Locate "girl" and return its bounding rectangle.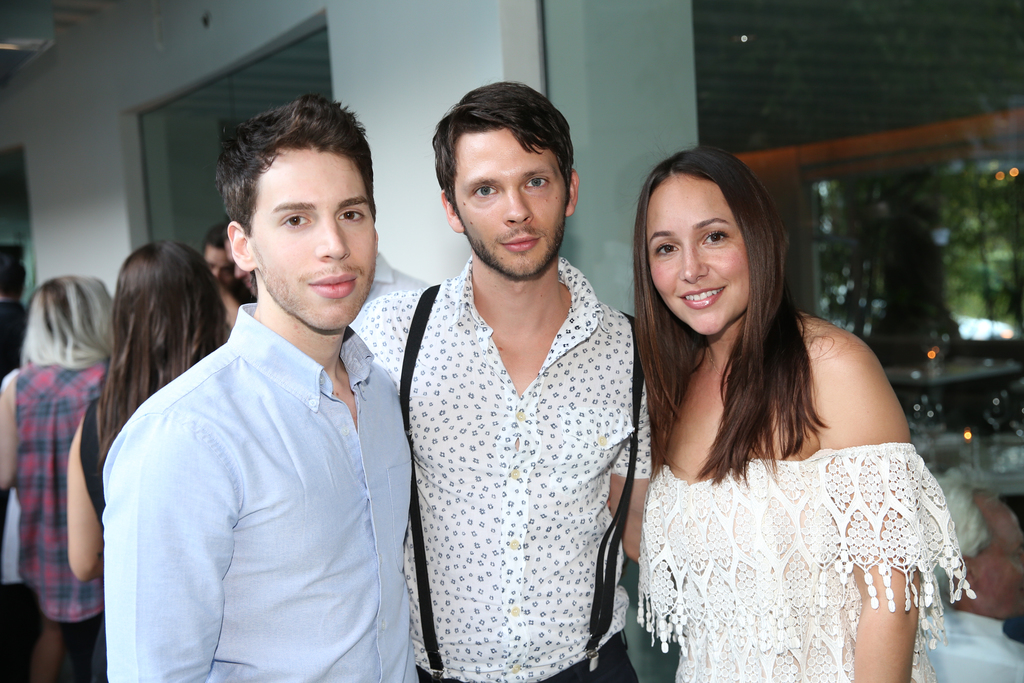
crop(634, 142, 975, 682).
